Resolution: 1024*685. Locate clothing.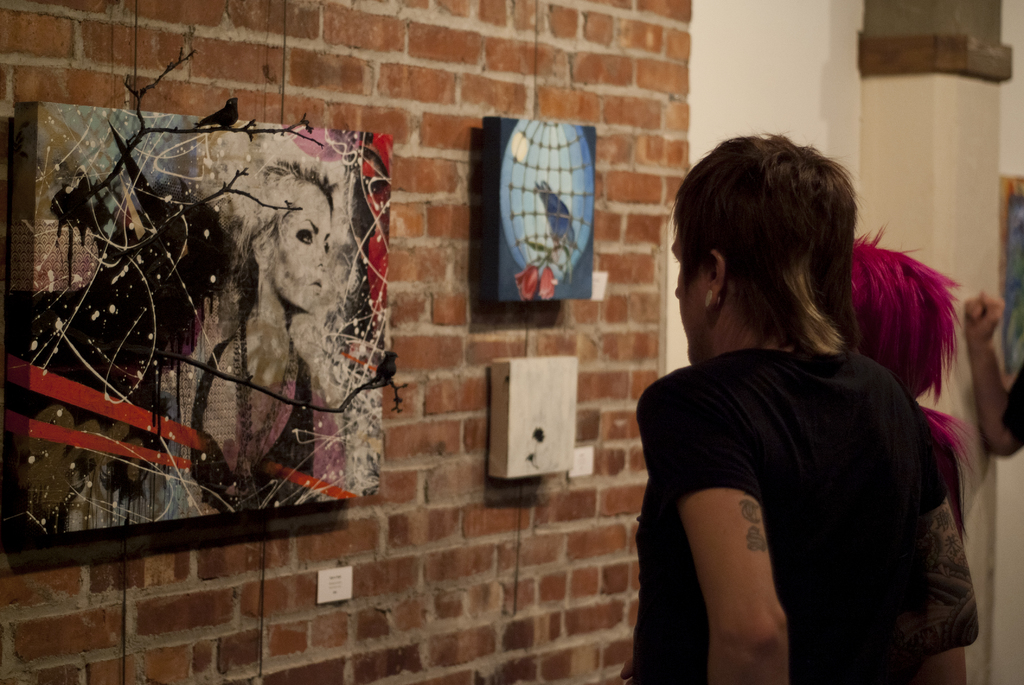
643/251/977/670.
